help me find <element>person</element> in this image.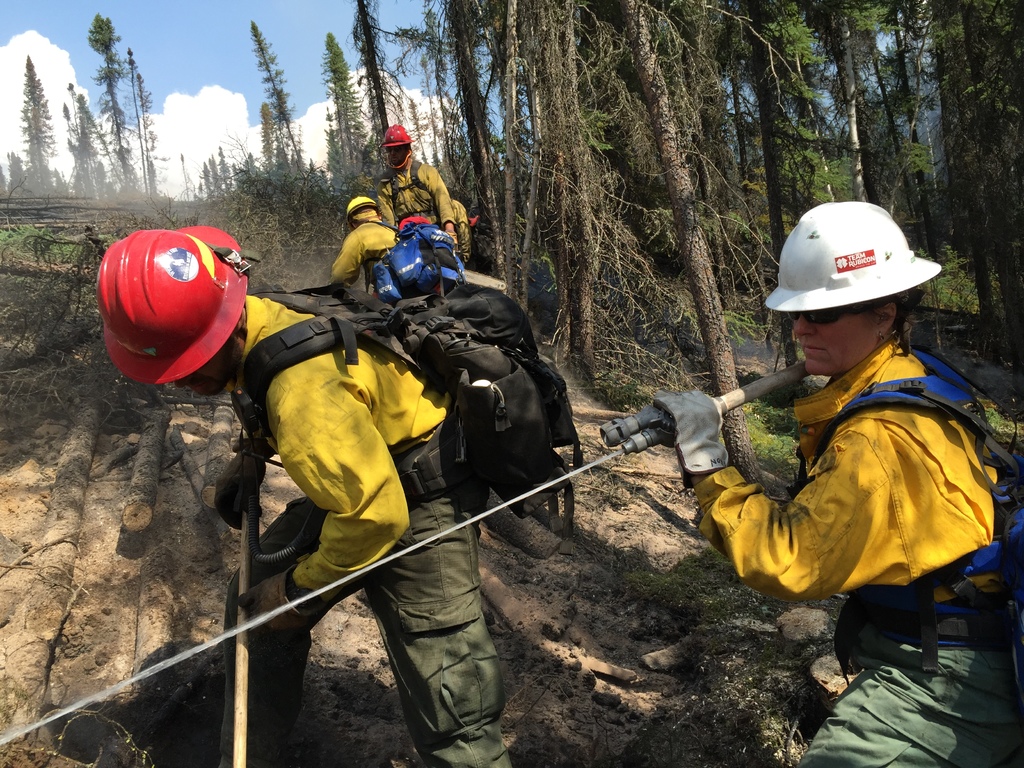
Found it: (left=322, top=193, right=440, bottom=310).
